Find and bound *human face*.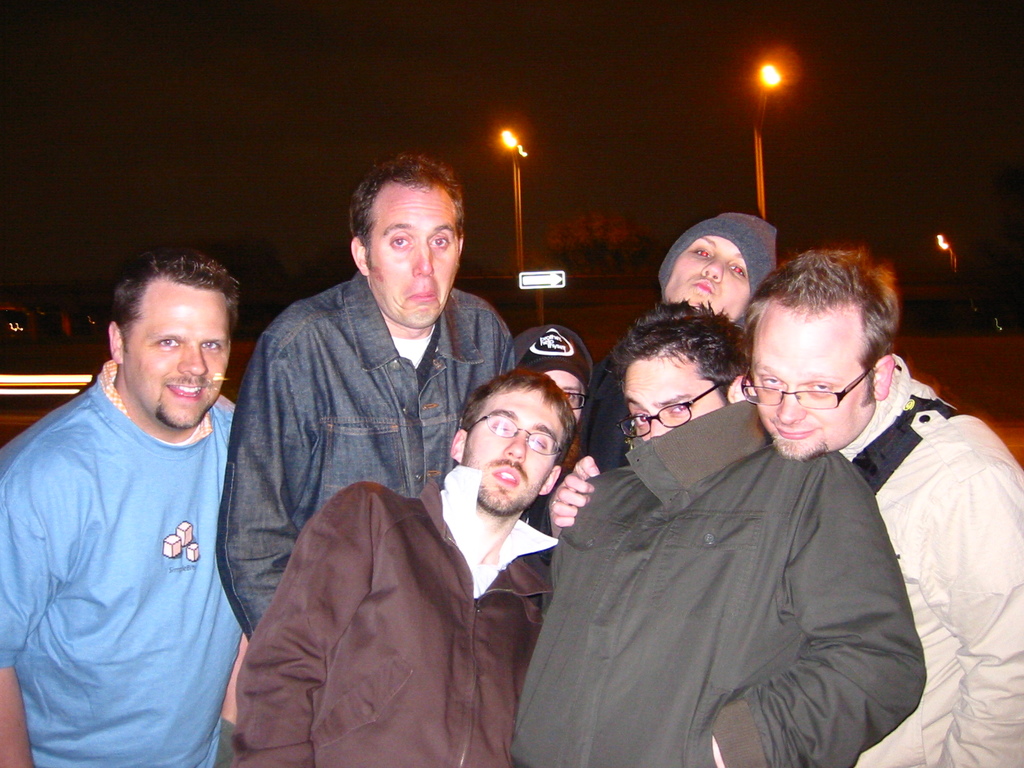
Bound: {"left": 131, "top": 276, "right": 223, "bottom": 437}.
